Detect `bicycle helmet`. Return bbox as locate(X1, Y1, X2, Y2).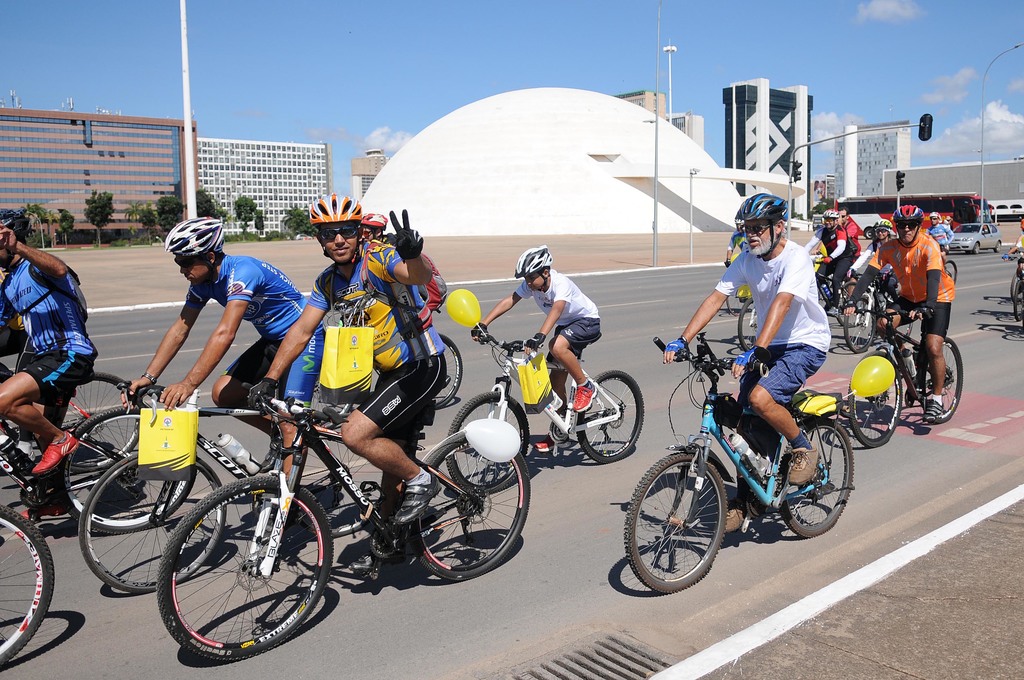
locate(740, 195, 790, 235).
